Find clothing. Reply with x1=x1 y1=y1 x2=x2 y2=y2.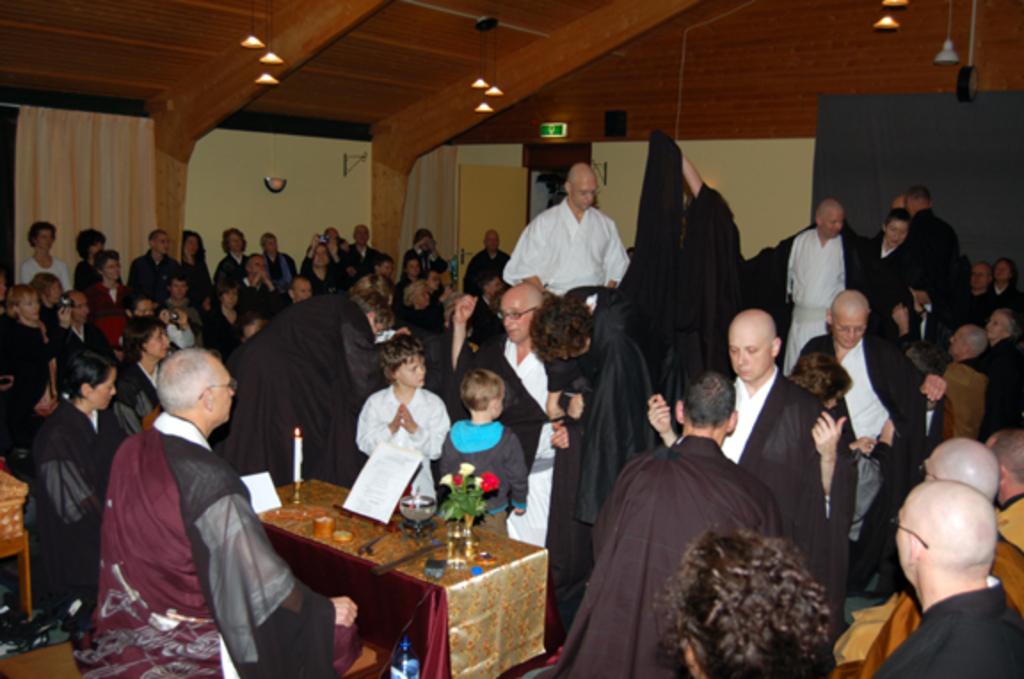
x1=133 y1=258 x2=183 y2=304.
